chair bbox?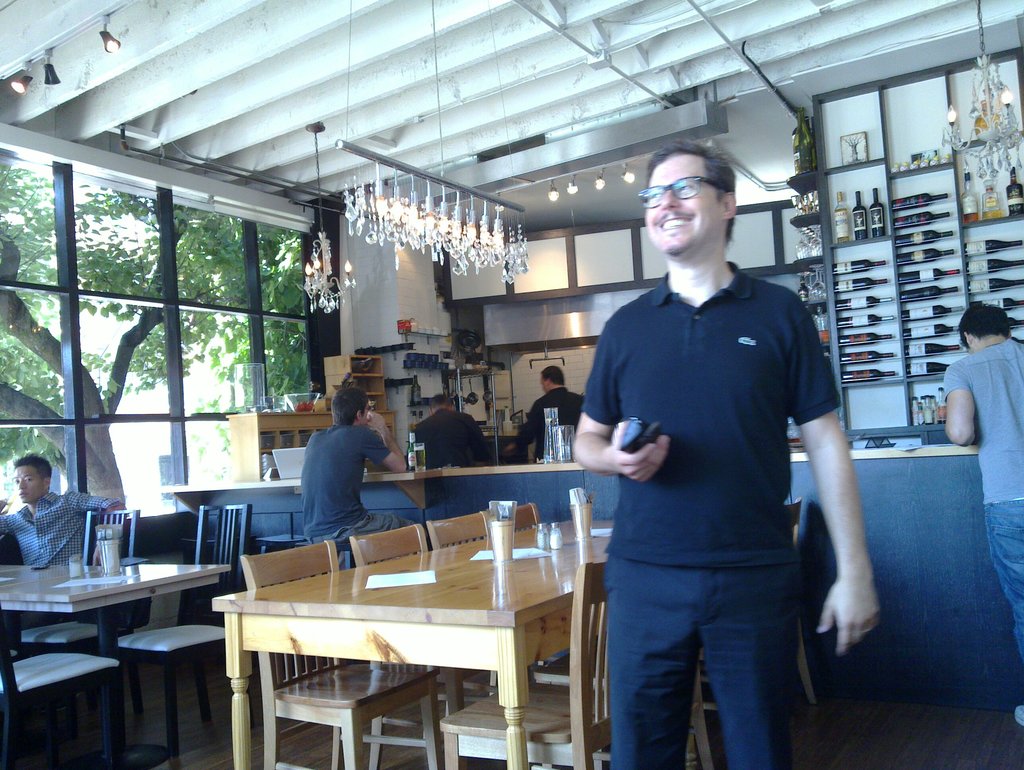
[x1=117, y1=507, x2=254, y2=758]
